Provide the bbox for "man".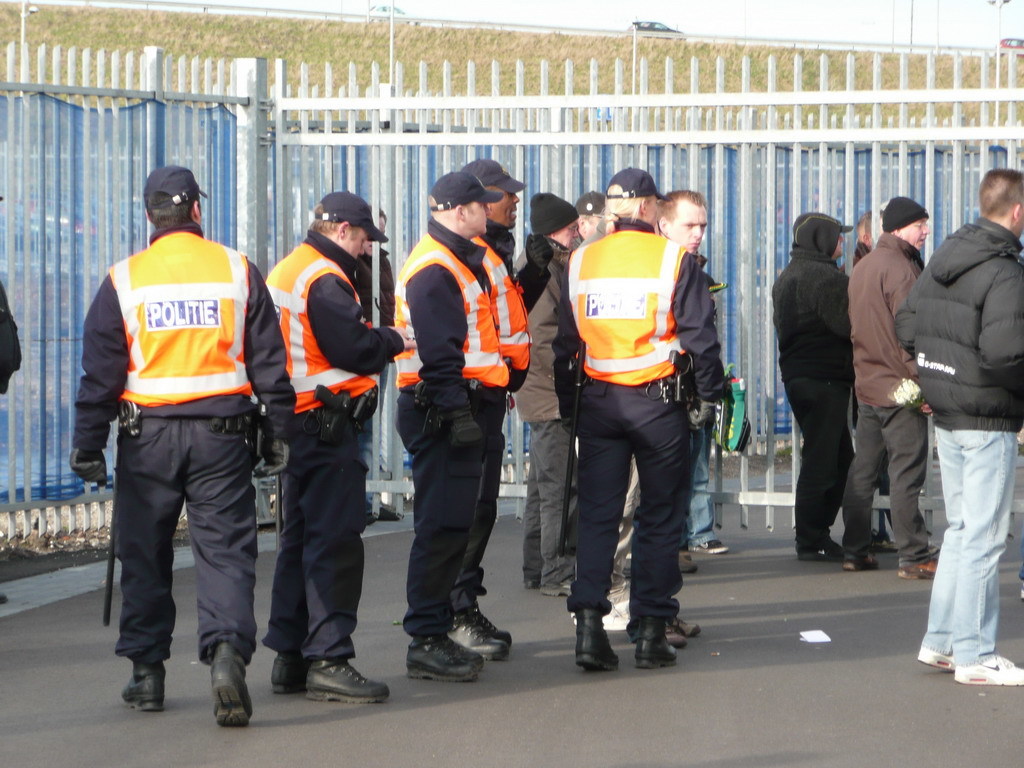
rect(470, 155, 528, 645).
